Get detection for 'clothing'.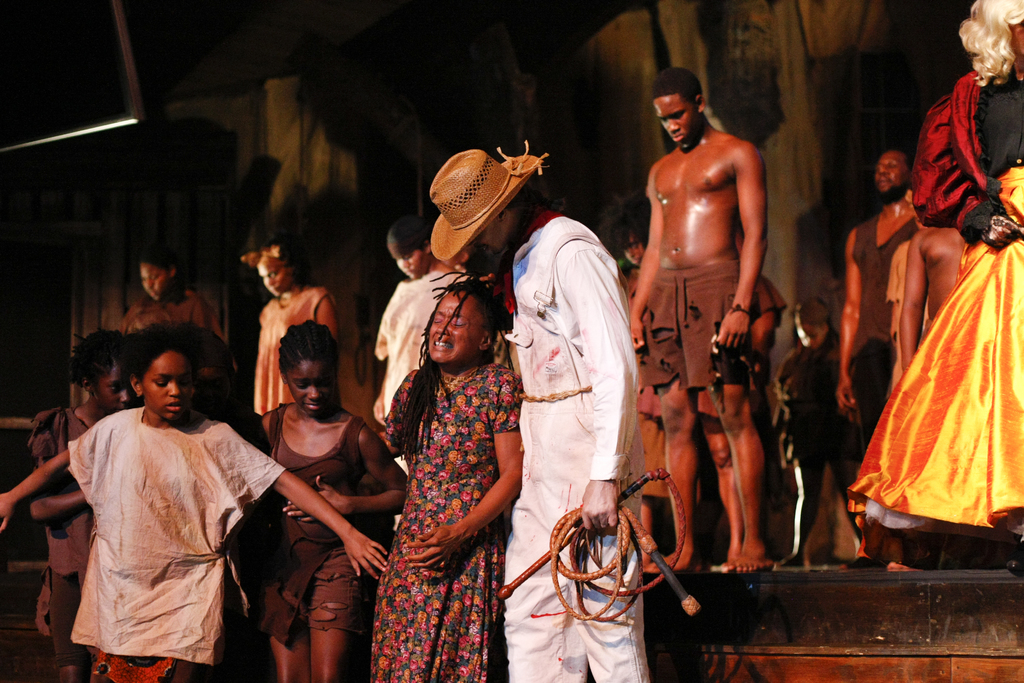
Detection: box=[769, 331, 865, 470].
